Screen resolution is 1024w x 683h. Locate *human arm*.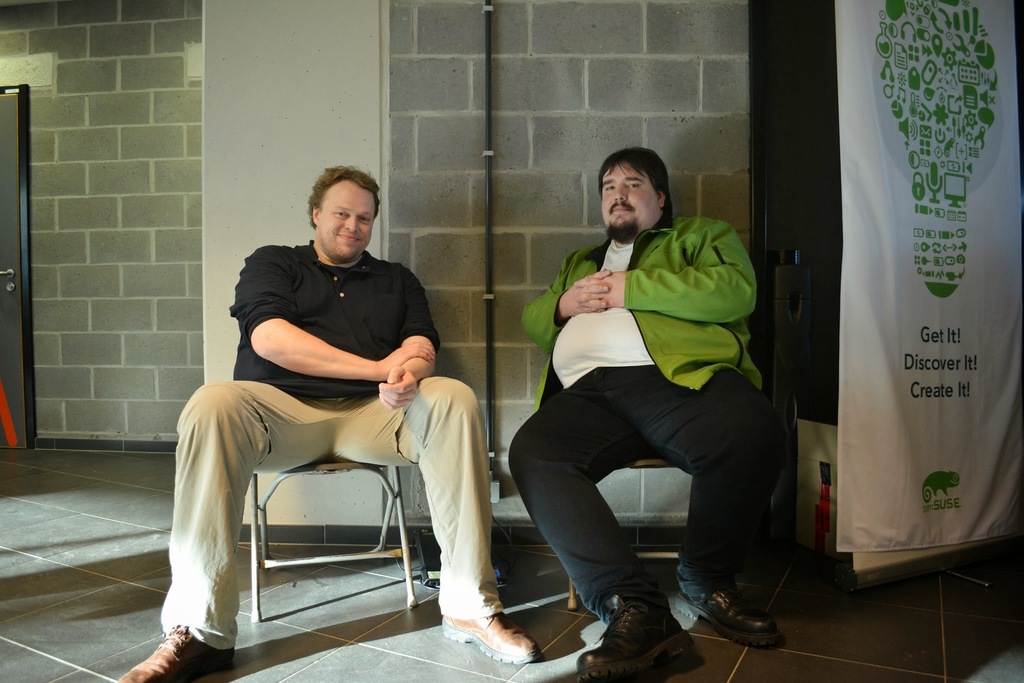
bbox(570, 220, 760, 324).
